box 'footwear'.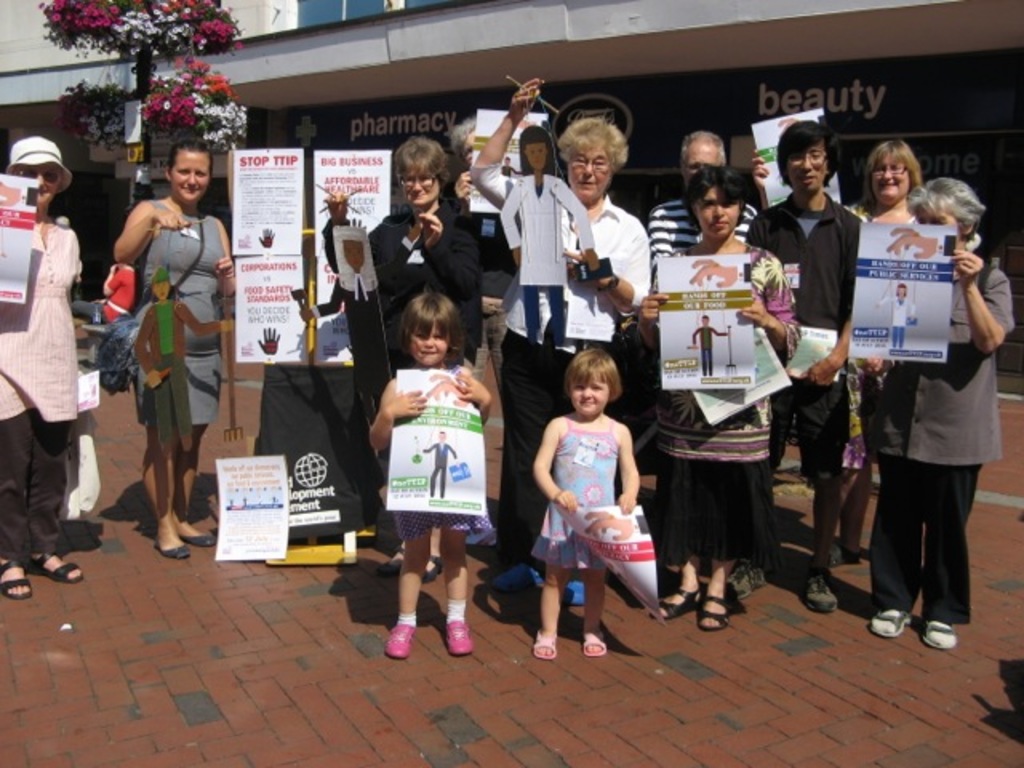
(x1=150, y1=538, x2=186, y2=557).
